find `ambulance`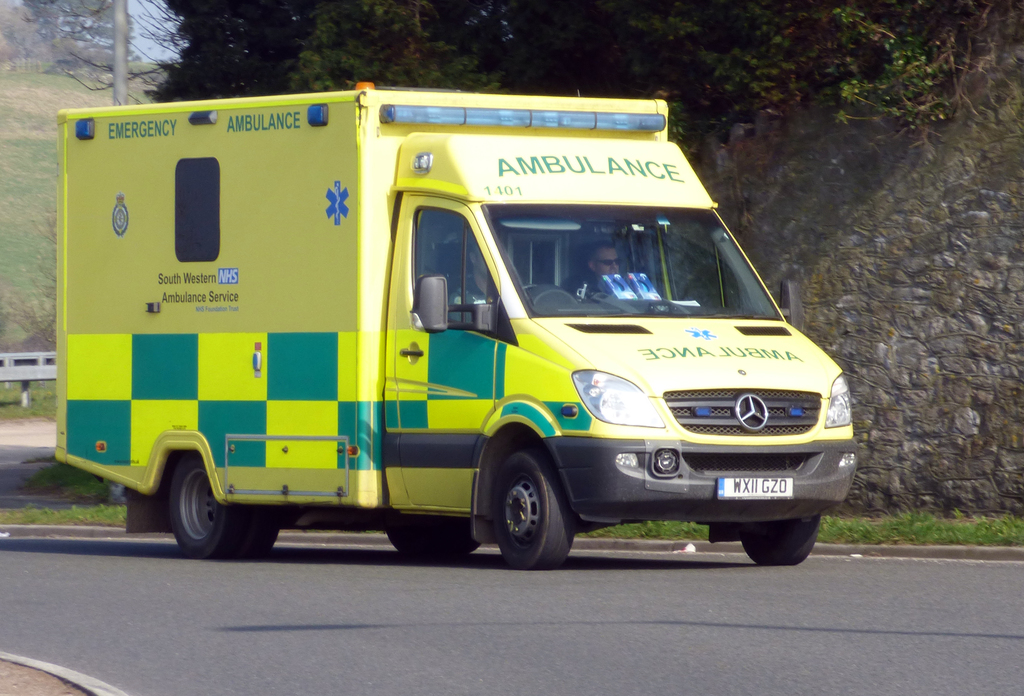
select_region(46, 77, 860, 567)
